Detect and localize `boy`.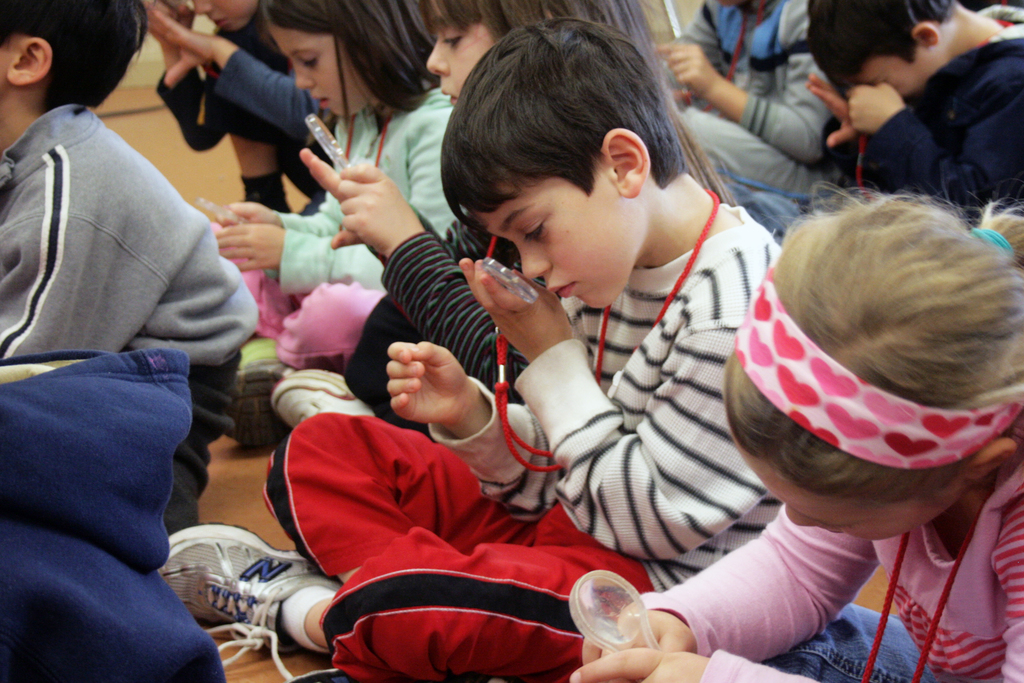
Localized at (813,0,1023,242).
